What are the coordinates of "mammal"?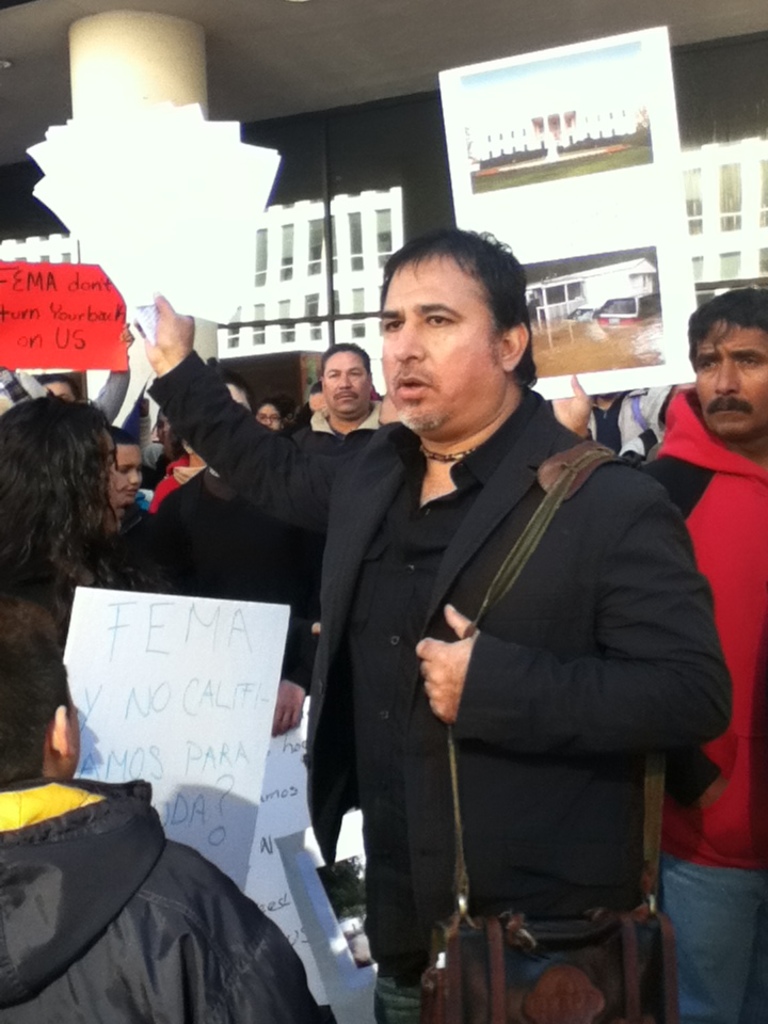
x1=256, y1=395, x2=290, y2=430.
